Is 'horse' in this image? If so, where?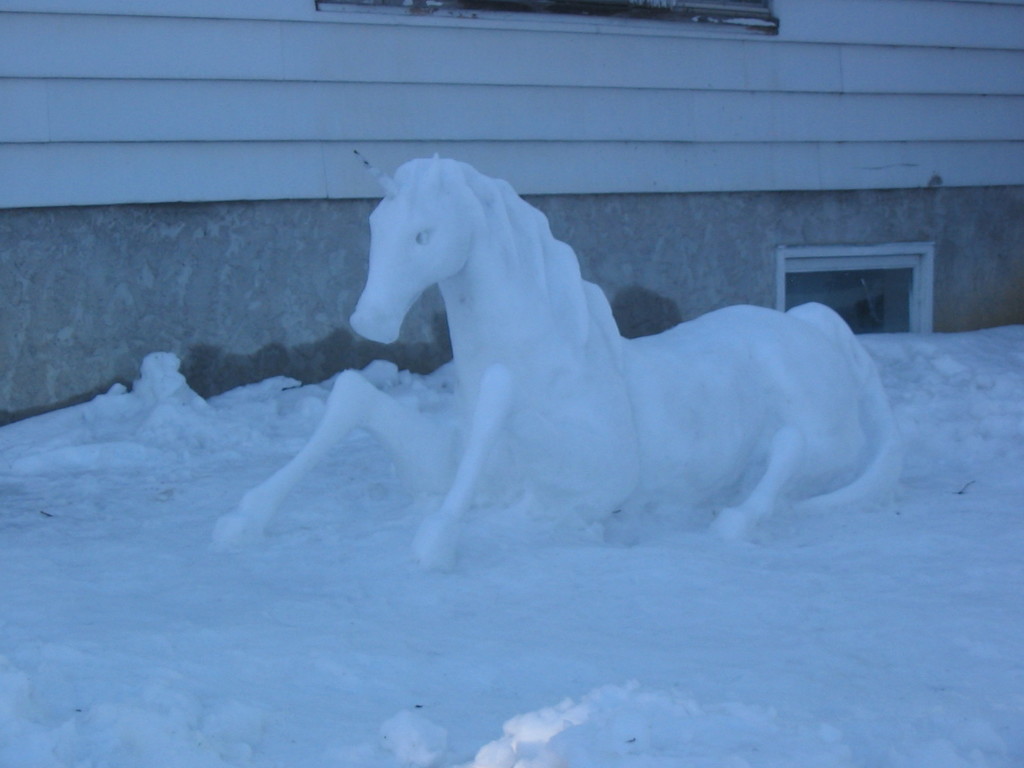
Yes, at BBox(216, 151, 906, 573).
